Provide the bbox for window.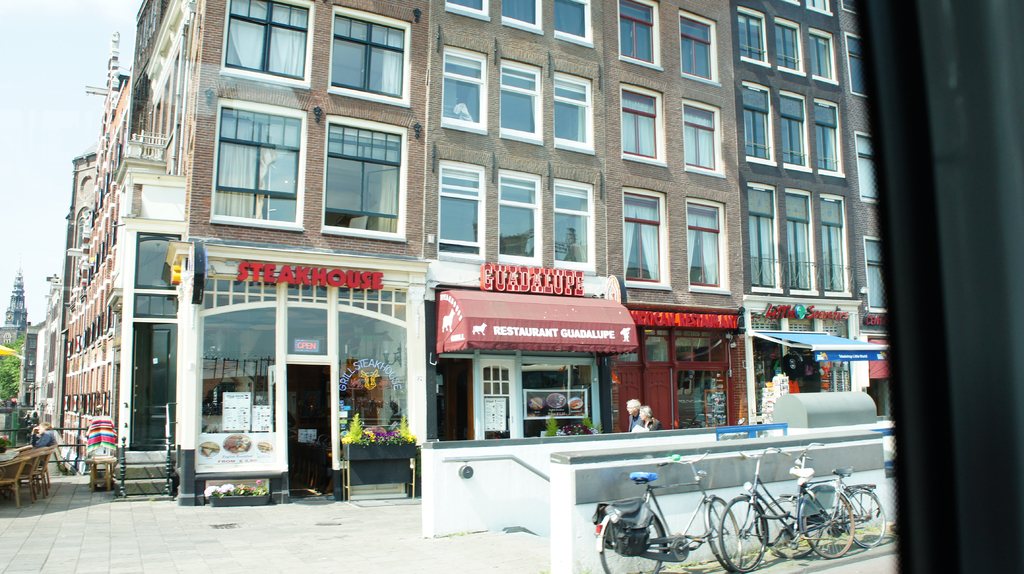
[442,41,486,131].
